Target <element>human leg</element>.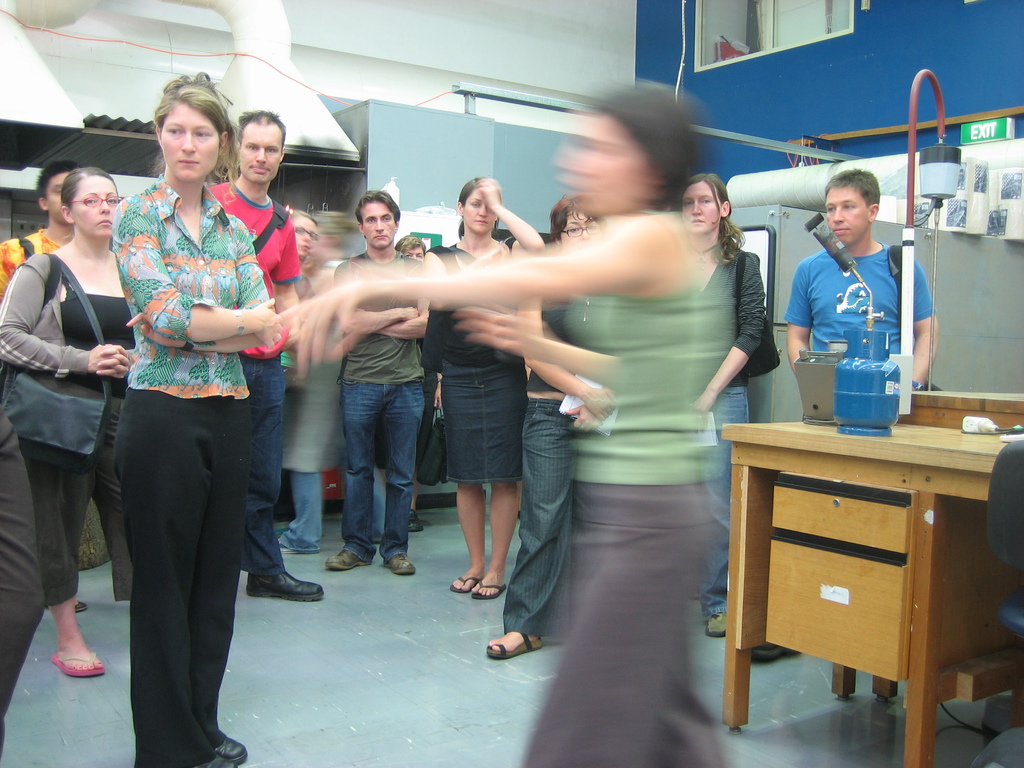
Target region: <bbox>487, 399, 575, 660</bbox>.
